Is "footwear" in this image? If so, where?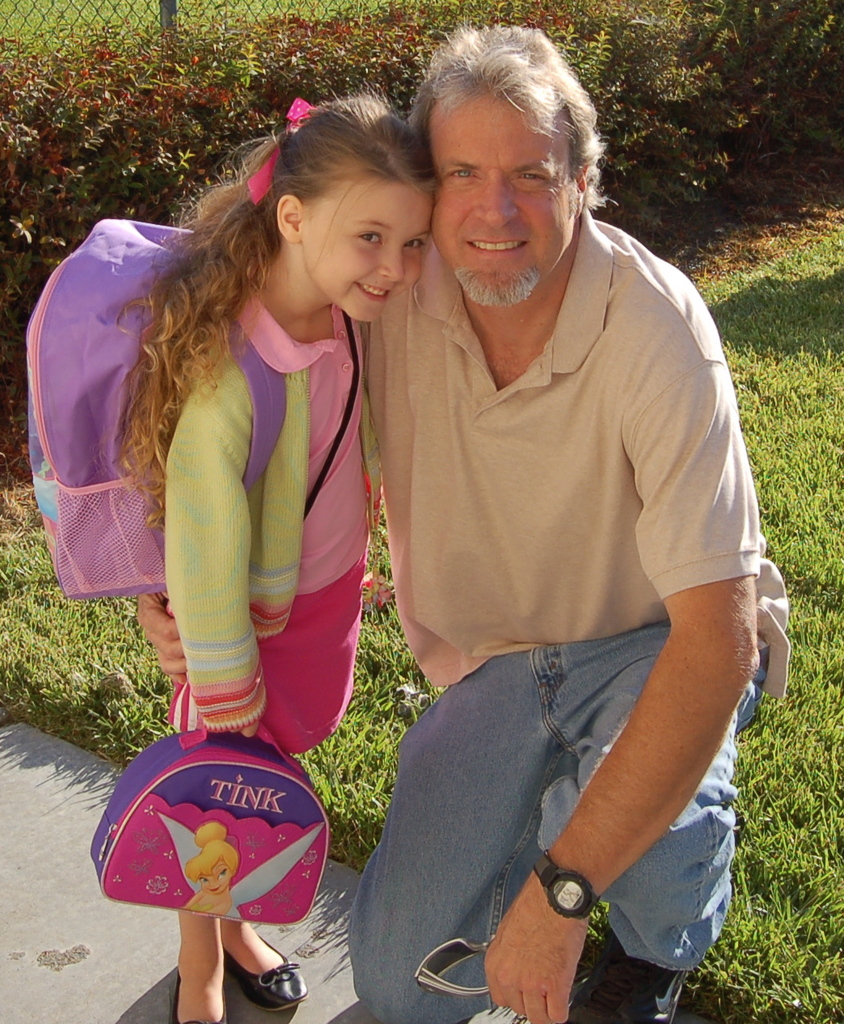
Yes, at {"x1": 566, "y1": 921, "x2": 690, "y2": 1023}.
